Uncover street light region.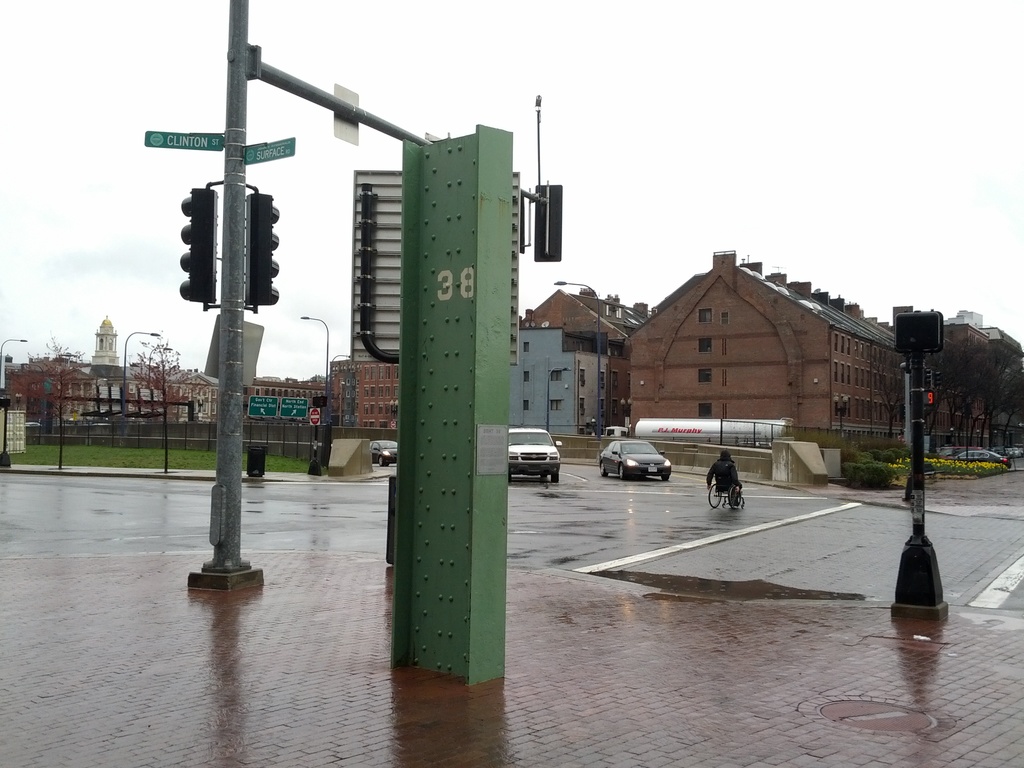
Uncovered: <region>0, 336, 30, 390</region>.
